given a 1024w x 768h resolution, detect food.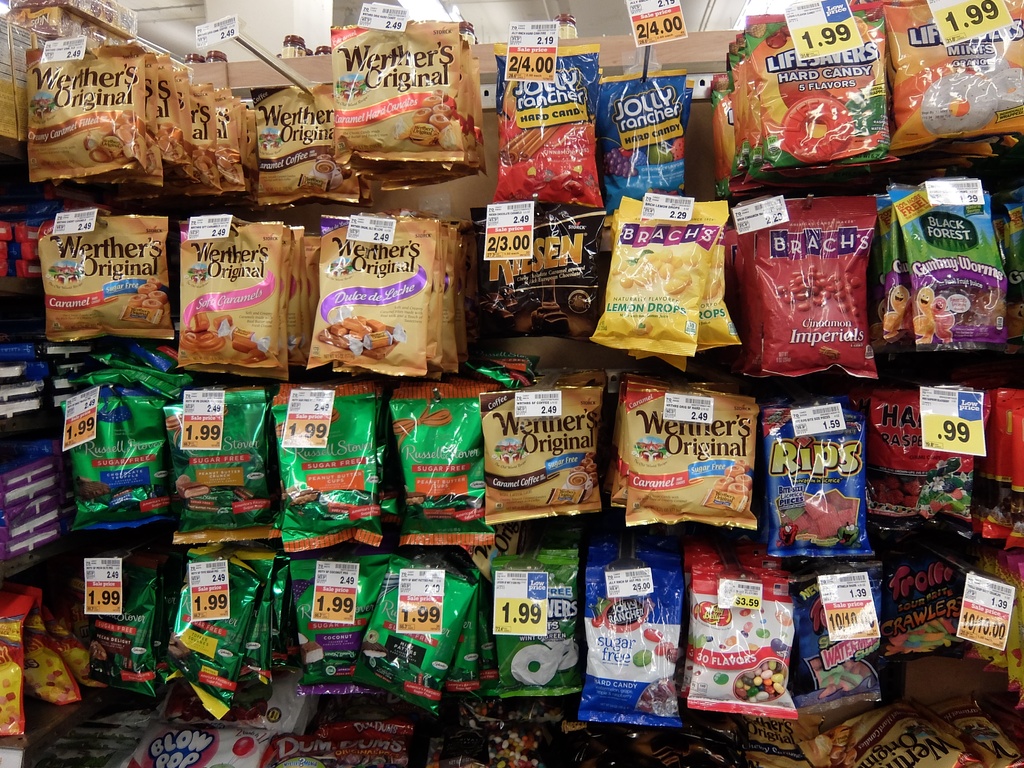
[x1=75, y1=472, x2=91, y2=486].
